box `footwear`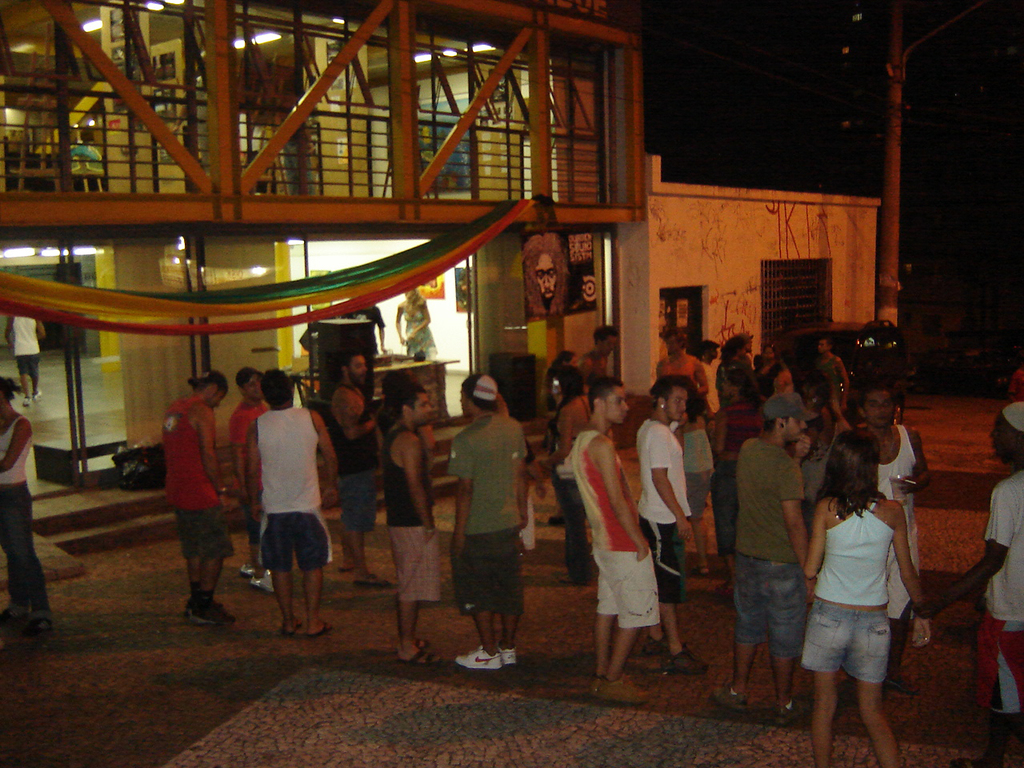
[left=404, top=650, right=446, bottom=664]
